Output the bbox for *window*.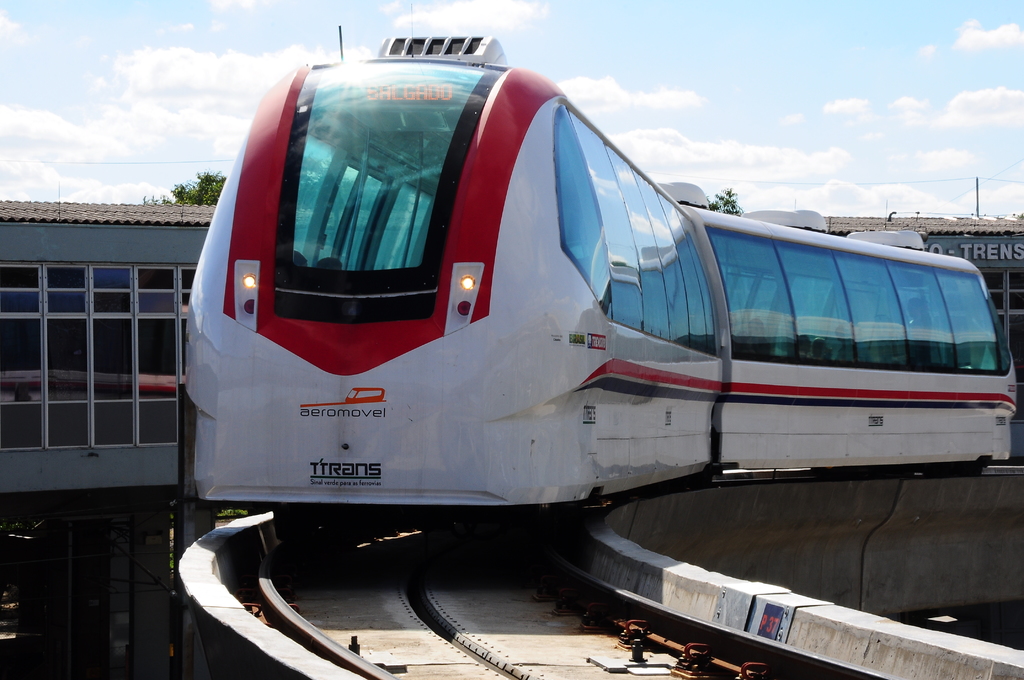
x1=0 y1=254 x2=47 y2=454.
